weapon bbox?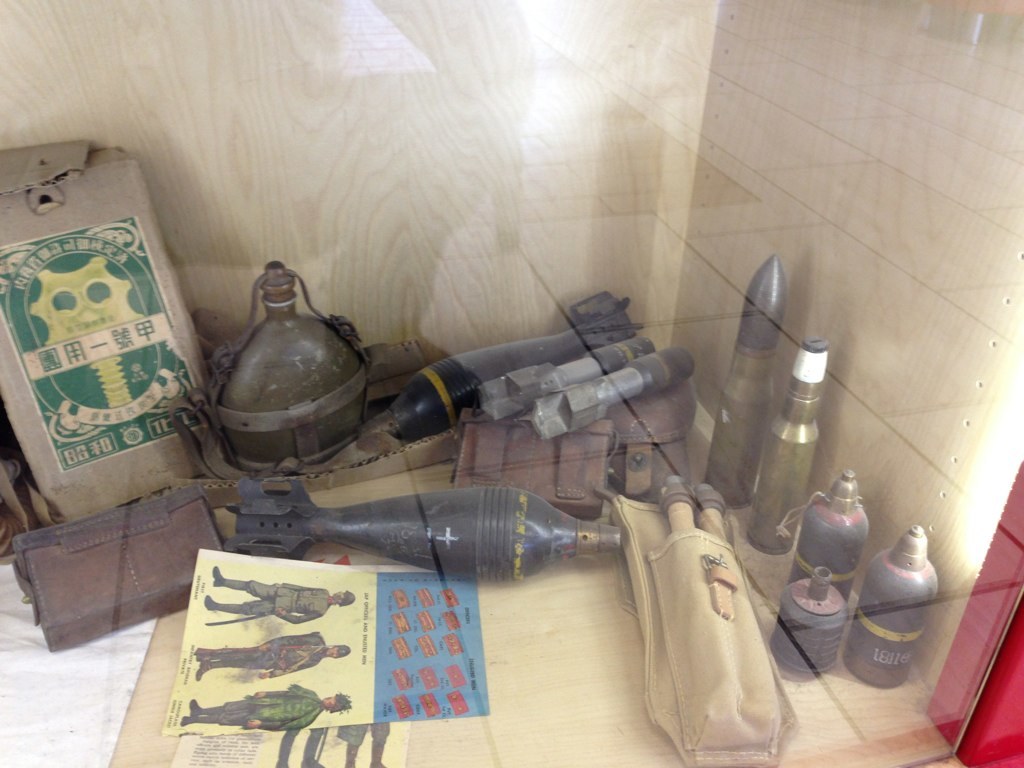
locate(744, 333, 822, 558)
